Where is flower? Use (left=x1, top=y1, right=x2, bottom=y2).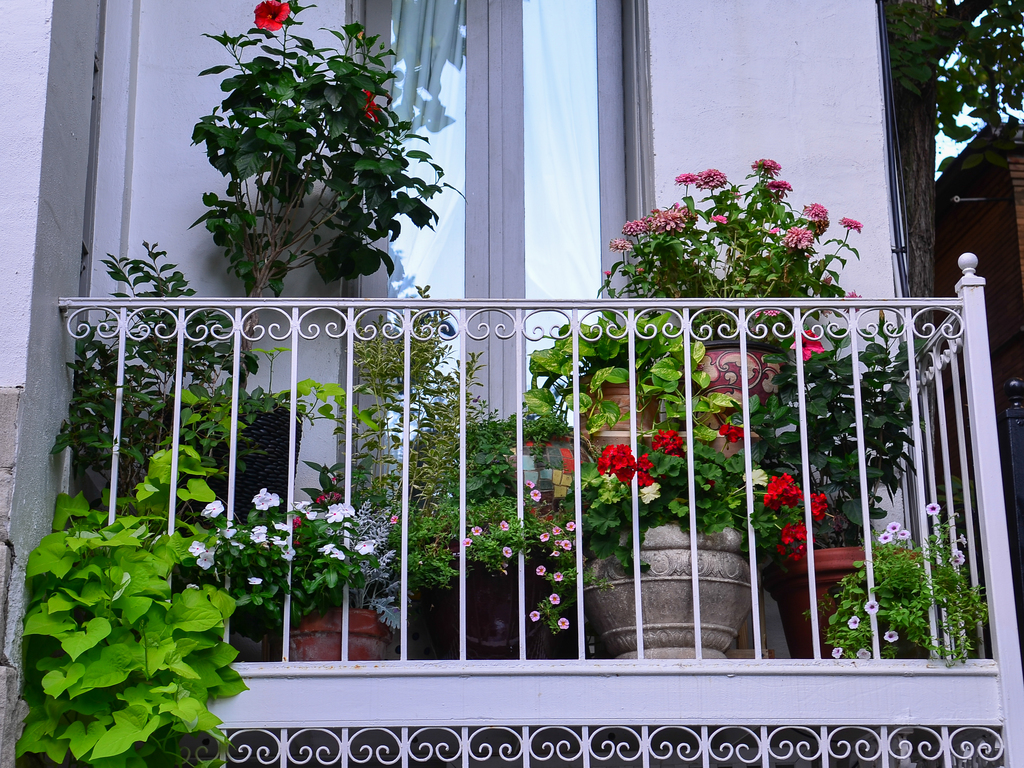
(left=865, top=597, right=880, bottom=613).
